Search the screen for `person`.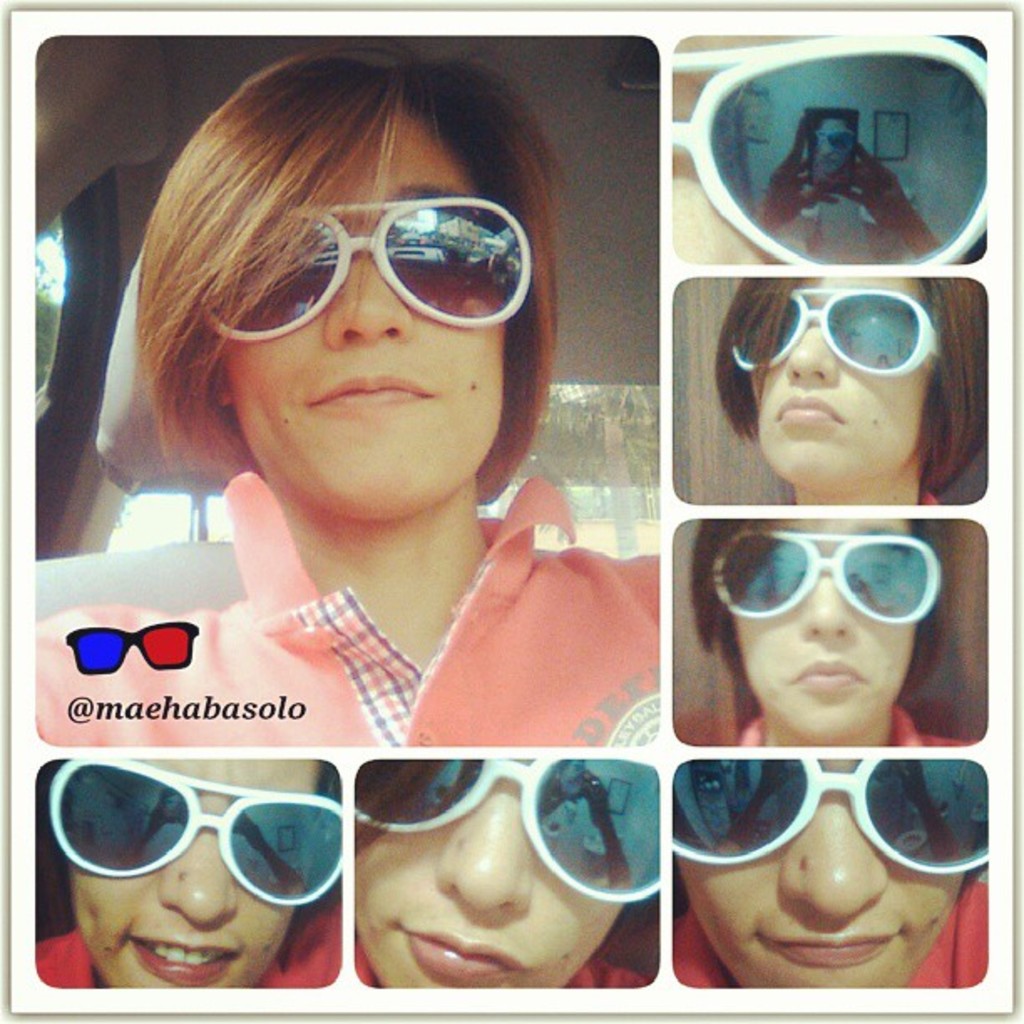
Found at (left=673, top=273, right=992, bottom=502).
